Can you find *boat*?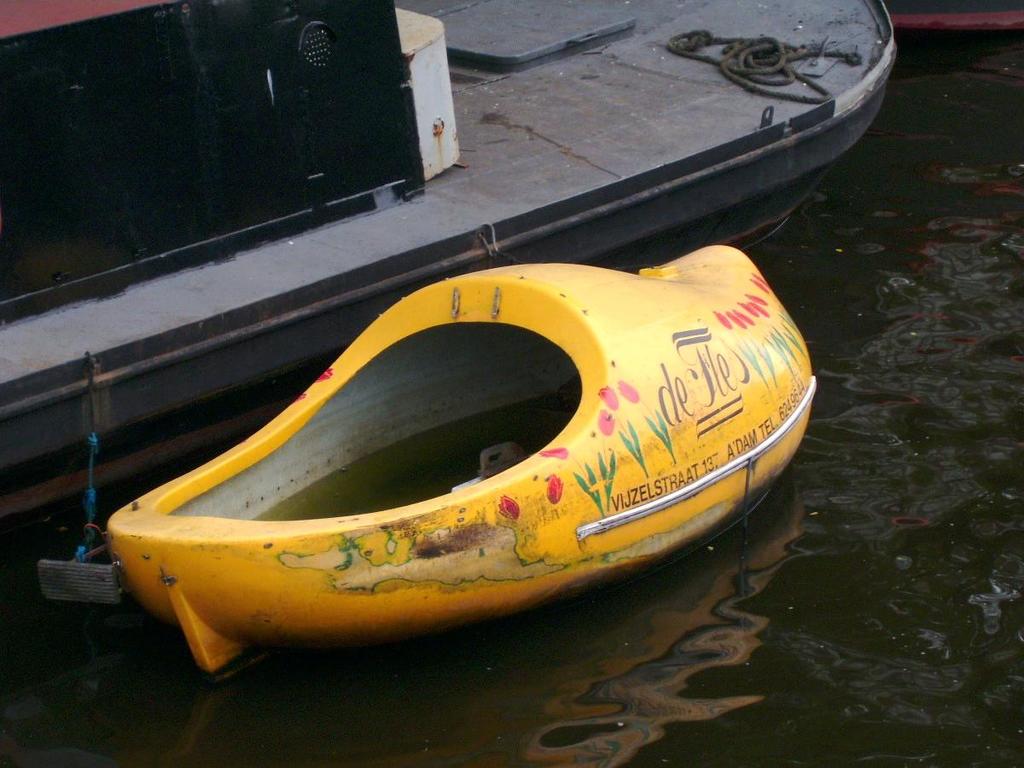
Yes, bounding box: pyautogui.locateOnScreen(0, 0, 905, 521).
